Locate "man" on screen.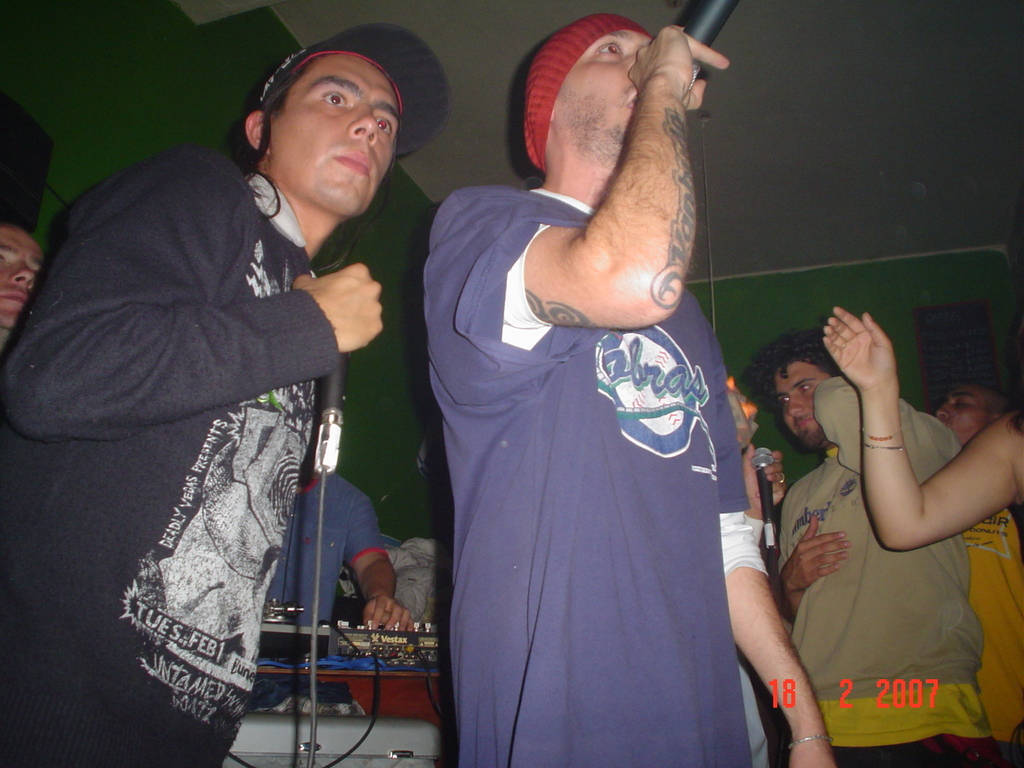
On screen at (x1=0, y1=27, x2=437, y2=761).
